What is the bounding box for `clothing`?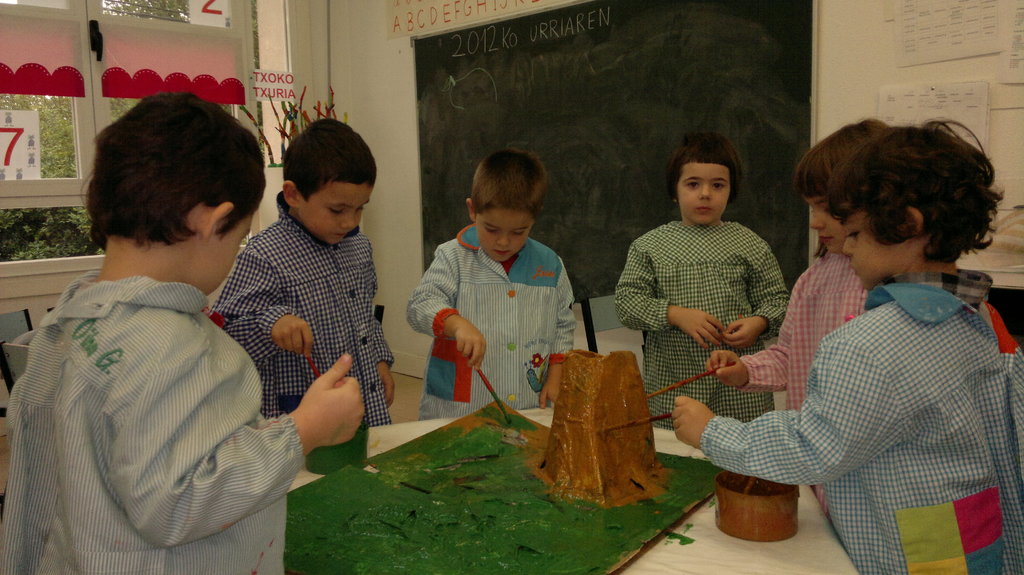
(607, 219, 790, 429).
